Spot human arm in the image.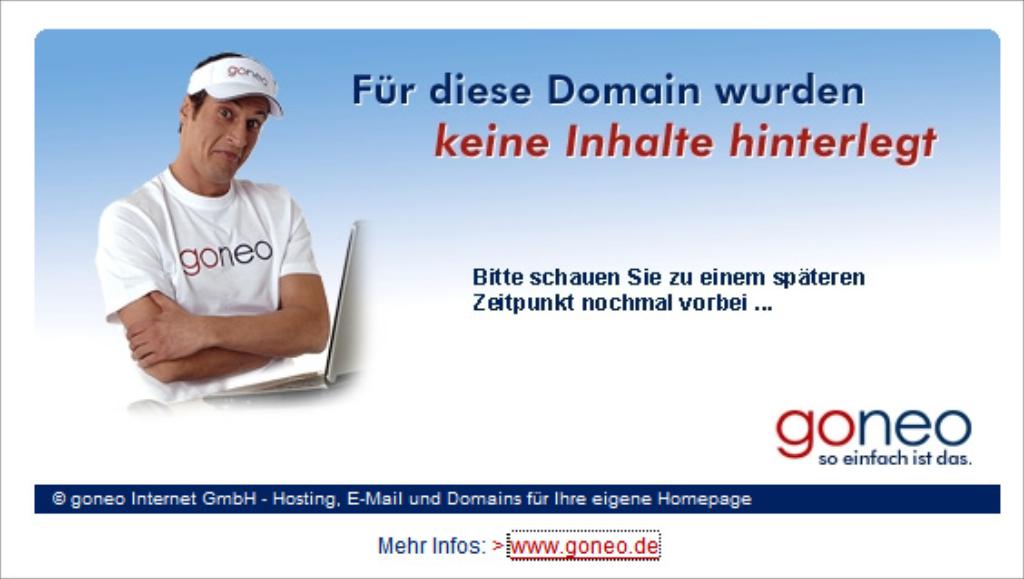
human arm found at bbox(116, 236, 329, 354).
